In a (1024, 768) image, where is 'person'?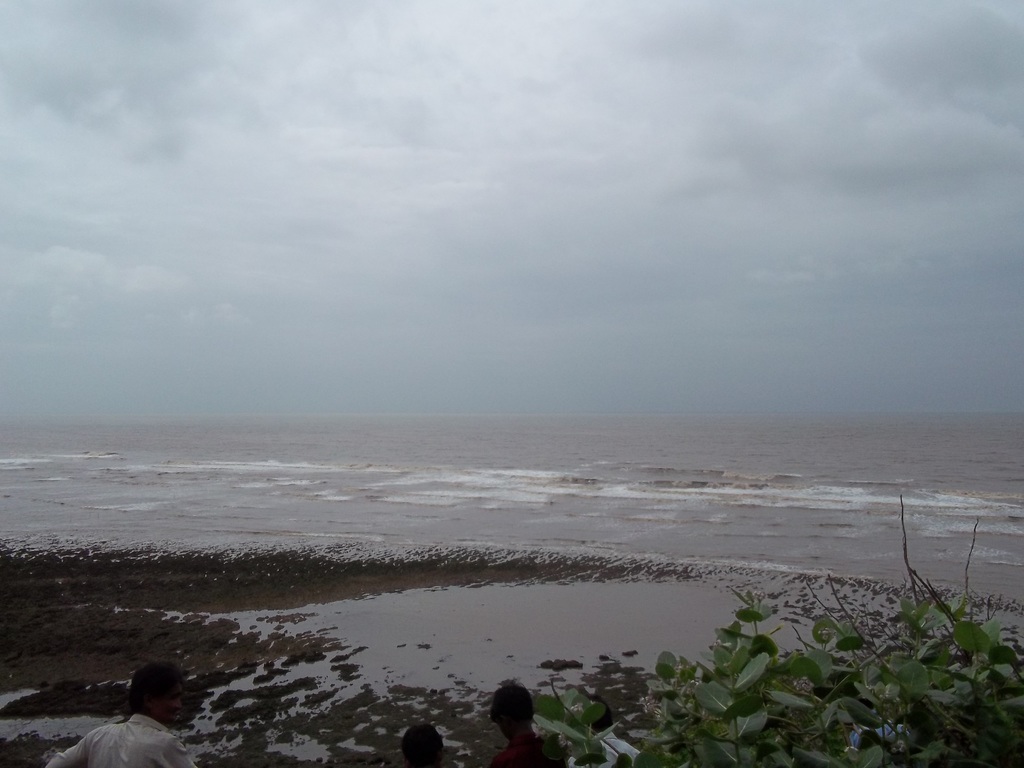
Rect(481, 664, 569, 767).
